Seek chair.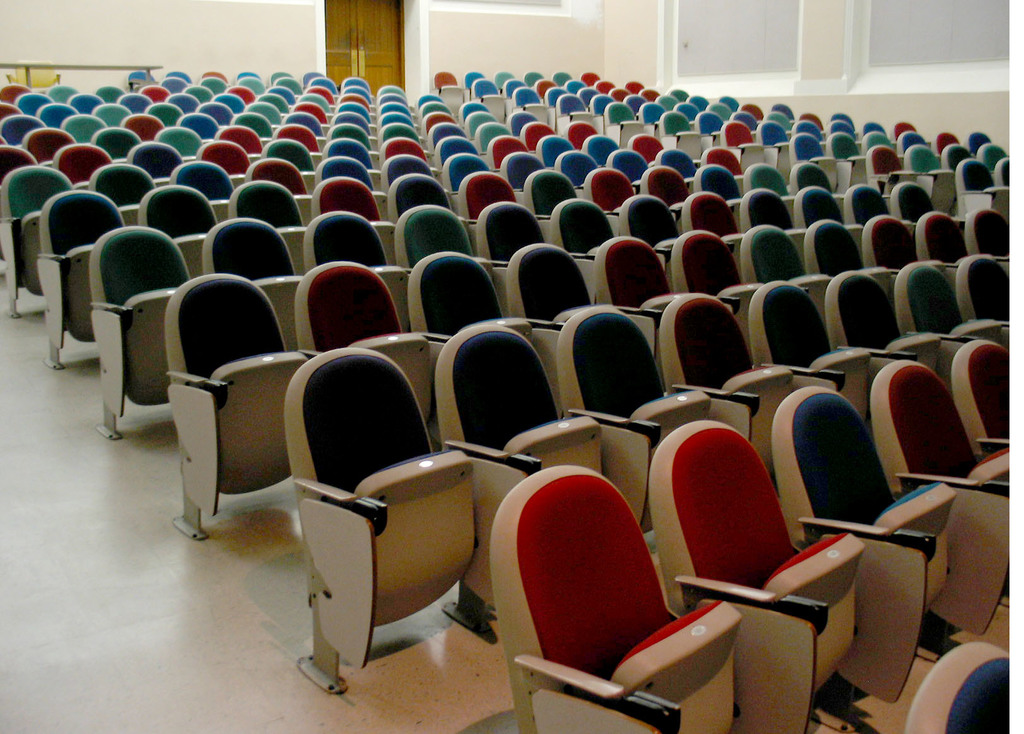
bbox=(796, 120, 824, 146).
